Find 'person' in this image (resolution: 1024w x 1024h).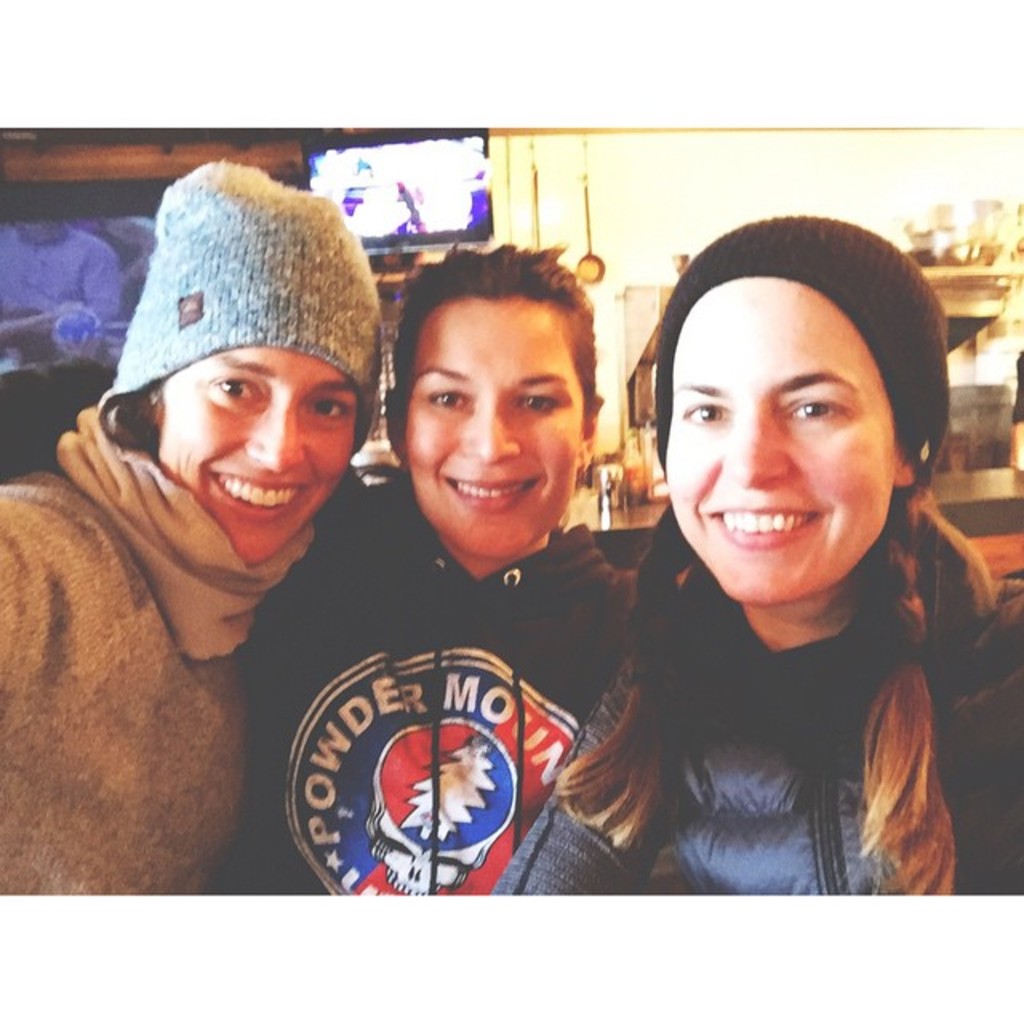
select_region(21, 176, 414, 914).
